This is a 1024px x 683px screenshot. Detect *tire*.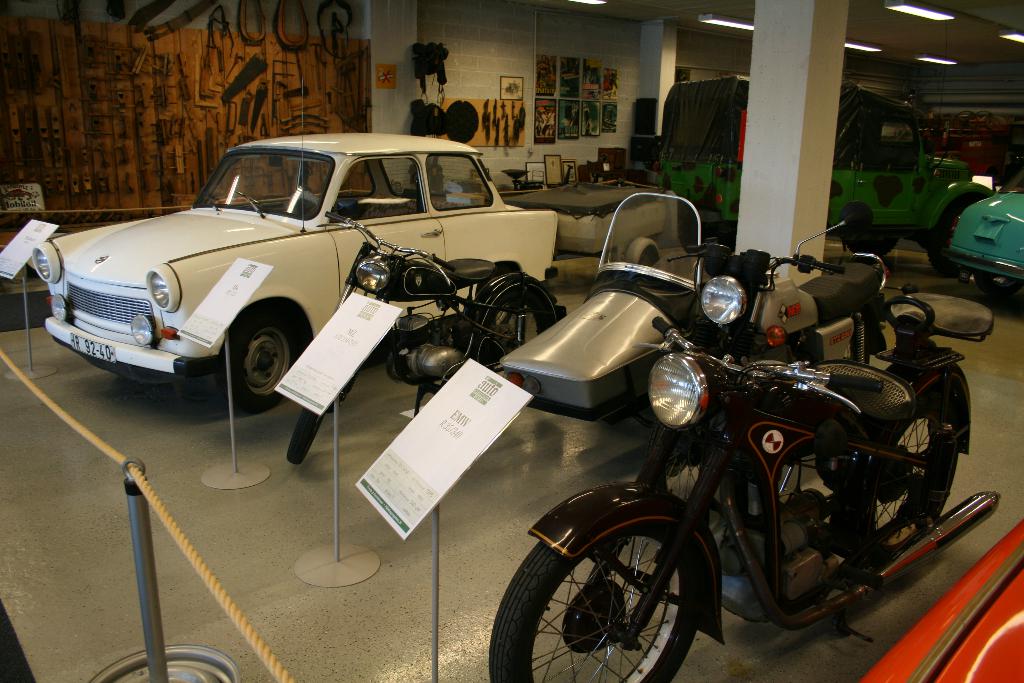
[212, 302, 305, 416].
